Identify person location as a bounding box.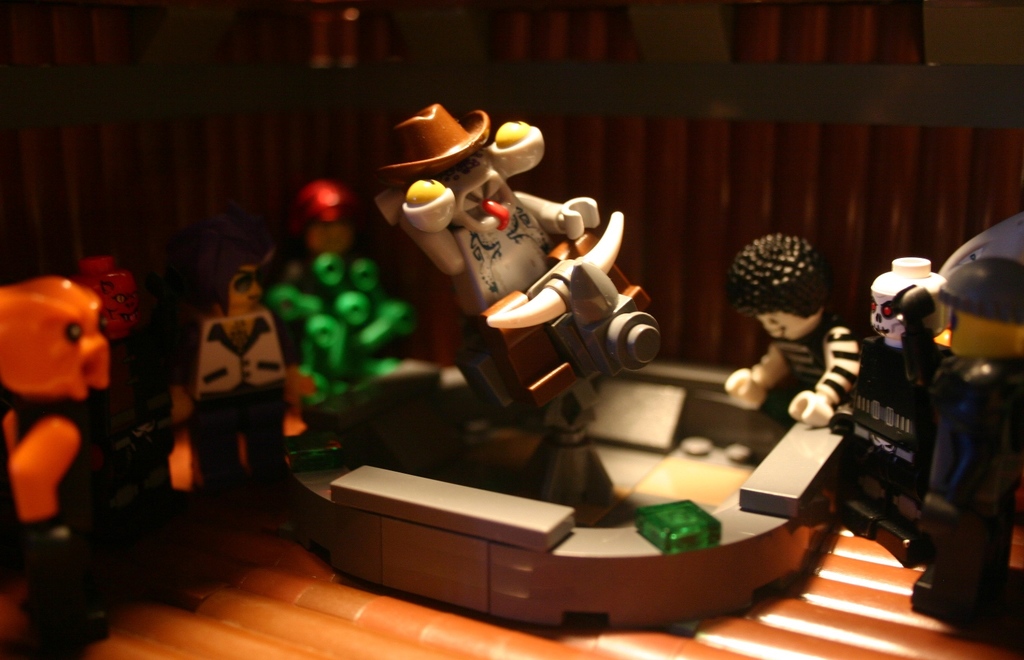
bbox=[172, 236, 287, 513].
